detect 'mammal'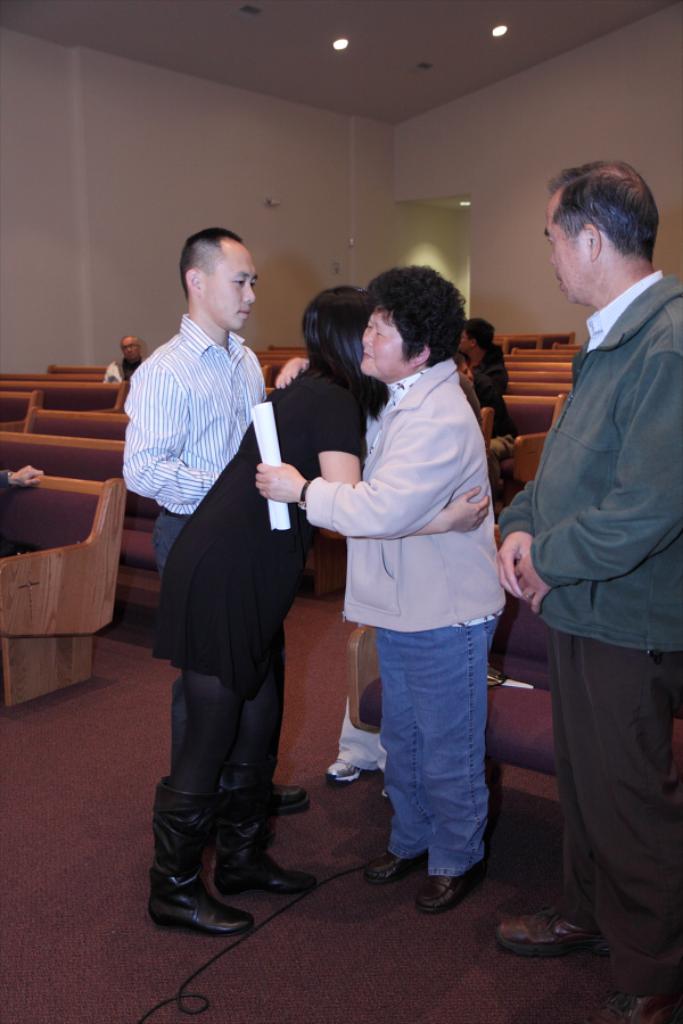
locate(291, 280, 361, 787)
